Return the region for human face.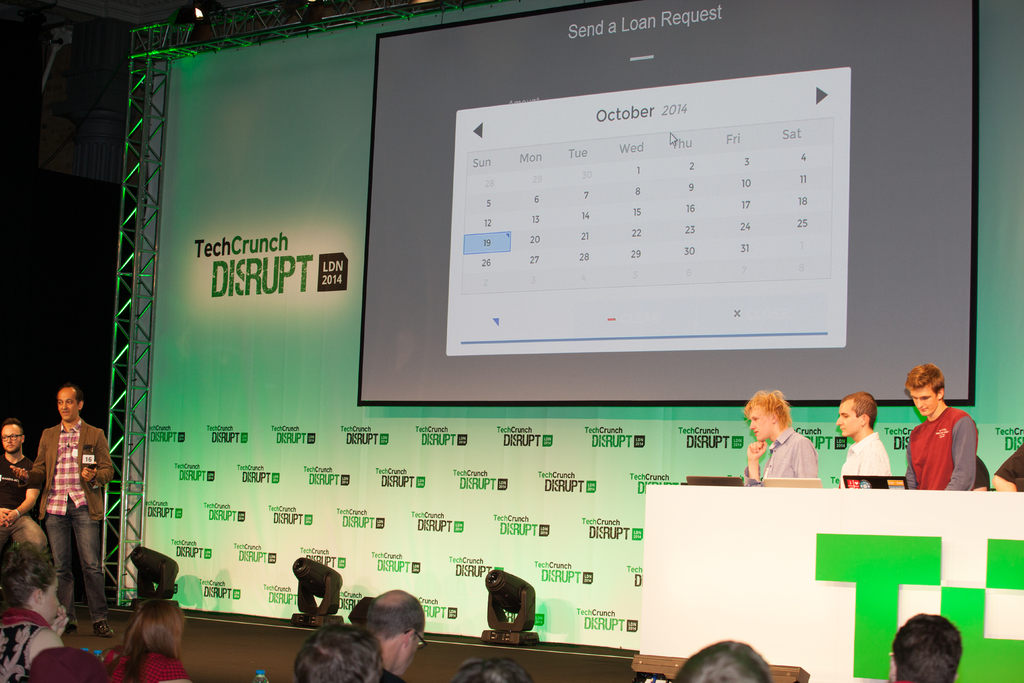
[837, 402, 858, 438].
